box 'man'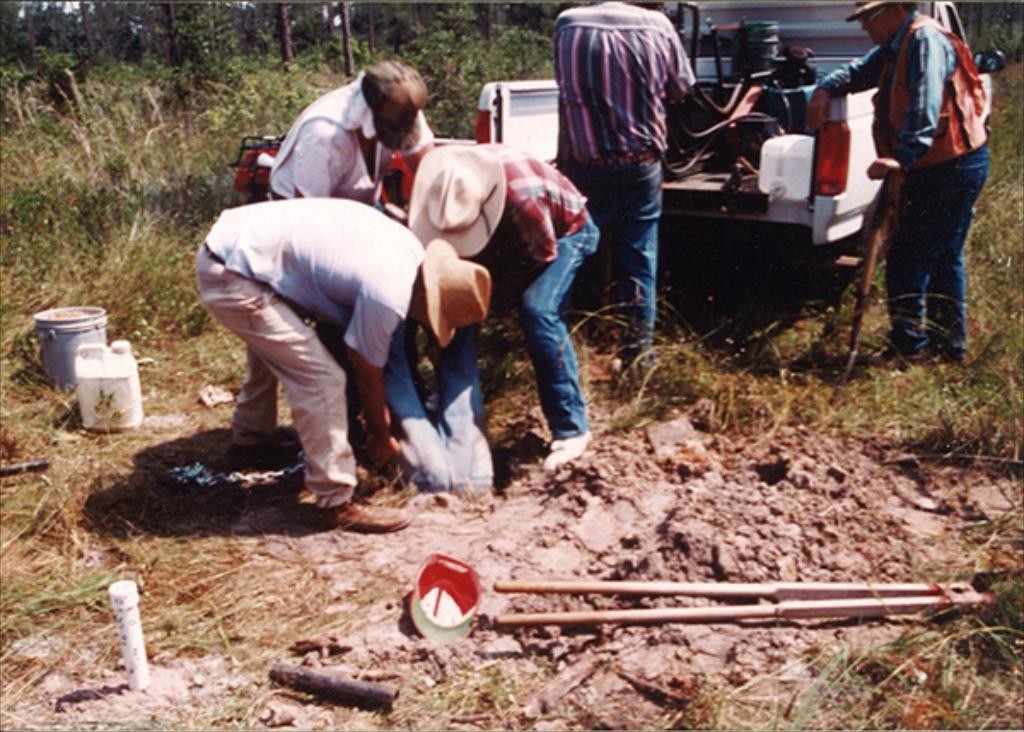
200 193 488 529
